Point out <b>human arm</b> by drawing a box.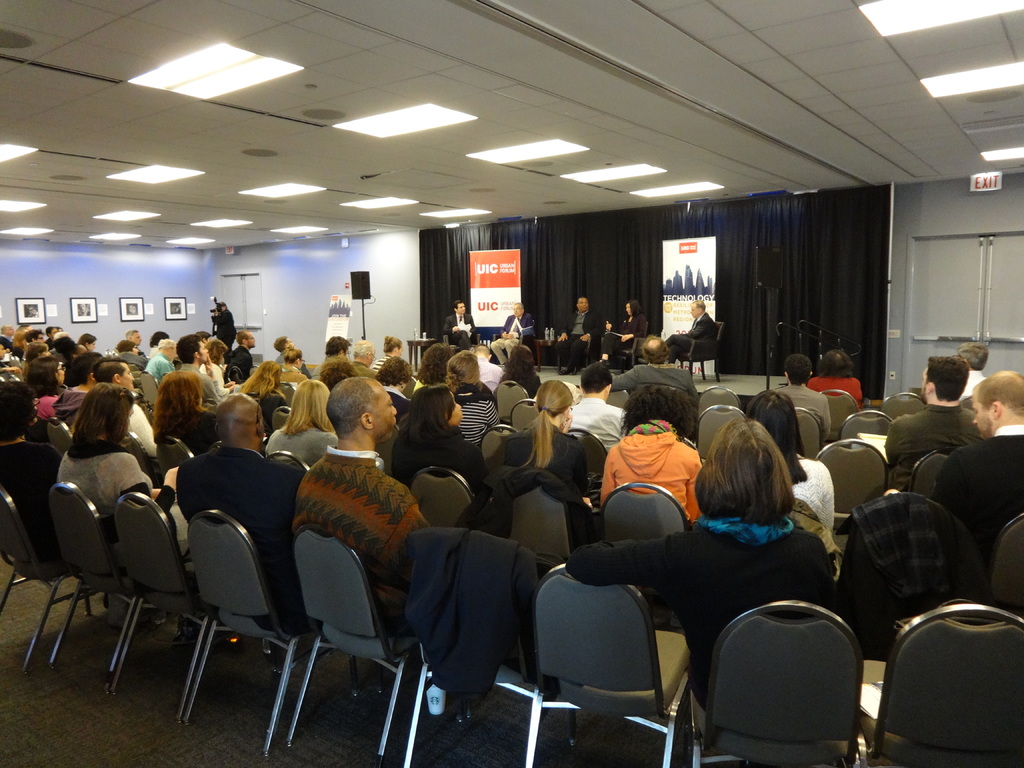
select_region(578, 442, 598, 499).
